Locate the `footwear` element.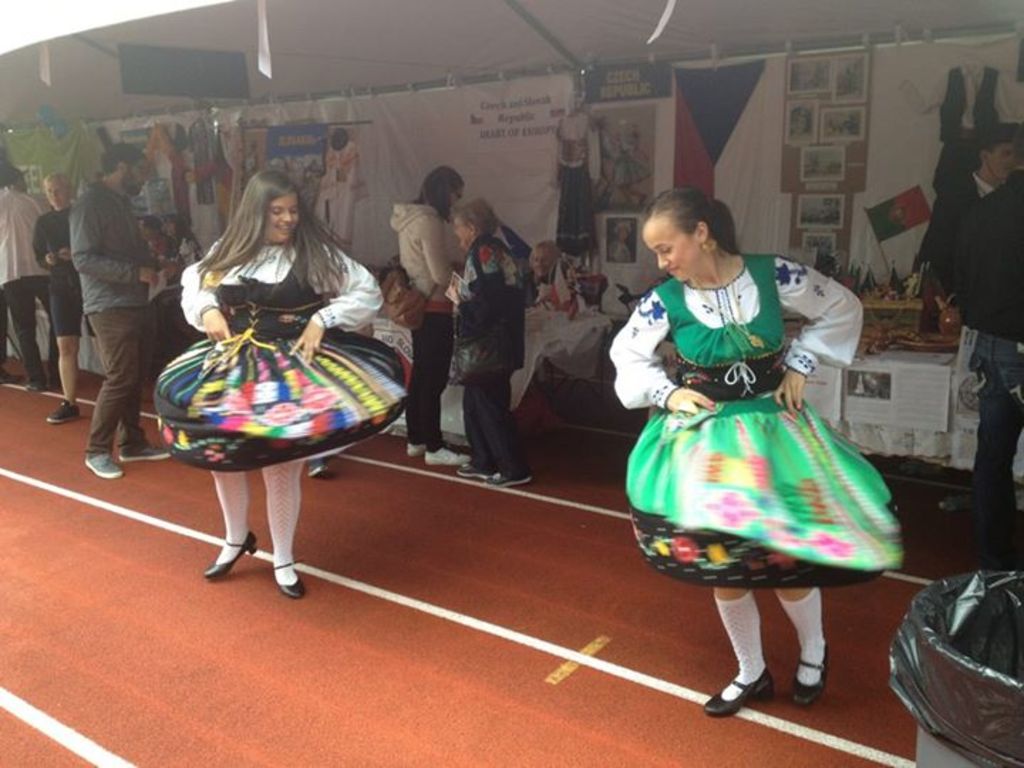
Element bbox: [left=0, top=364, right=26, bottom=388].
